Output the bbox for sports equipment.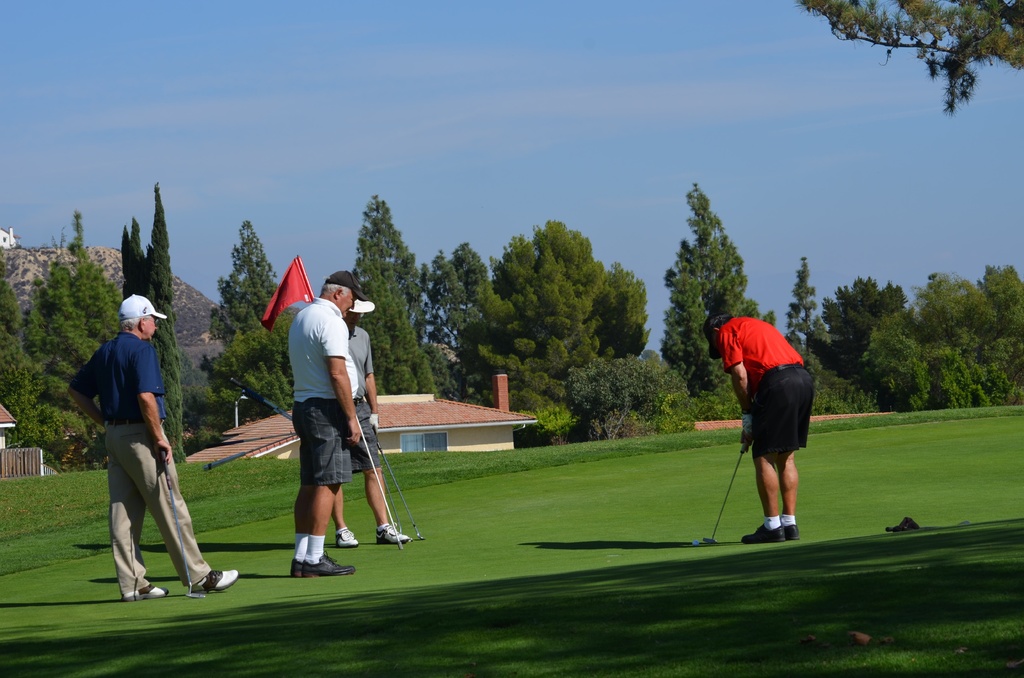
box=[693, 537, 700, 544].
